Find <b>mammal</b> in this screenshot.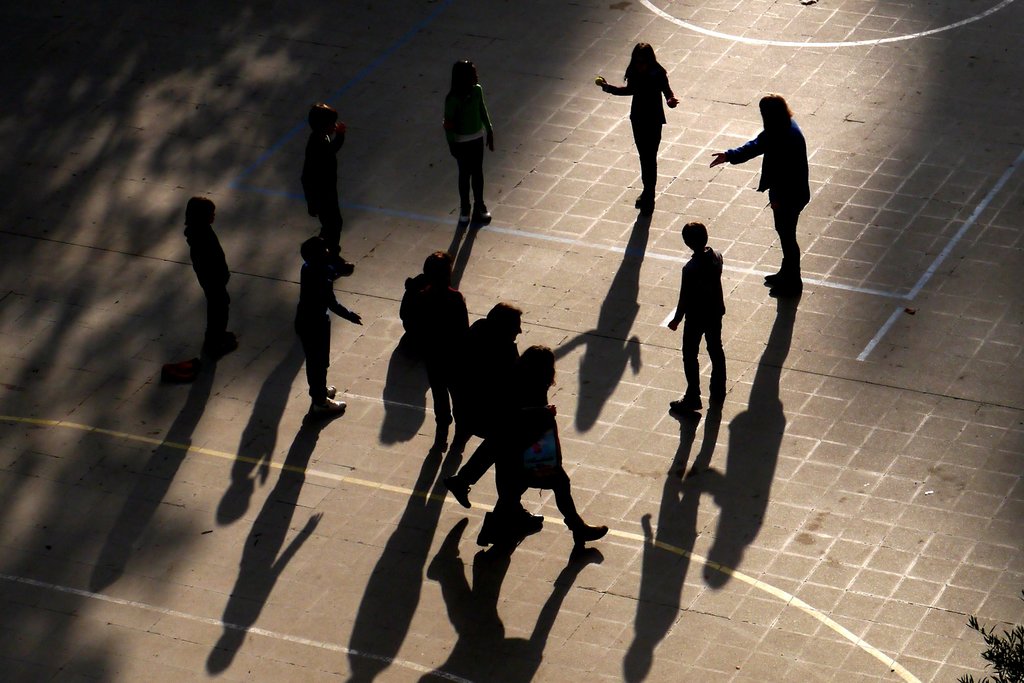
The bounding box for <b>mammal</b> is detection(668, 216, 728, 410).
